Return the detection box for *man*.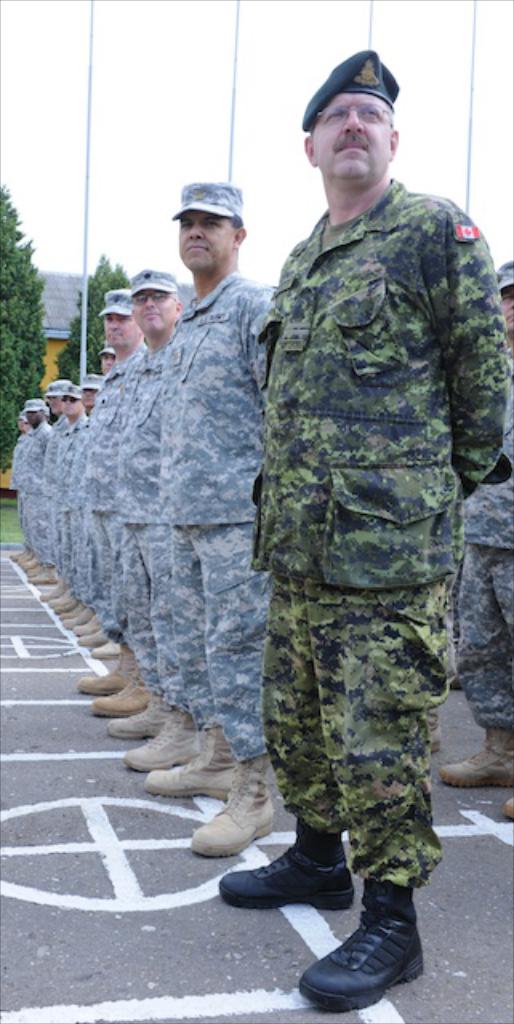
<box>37,371,91,602</box>.
